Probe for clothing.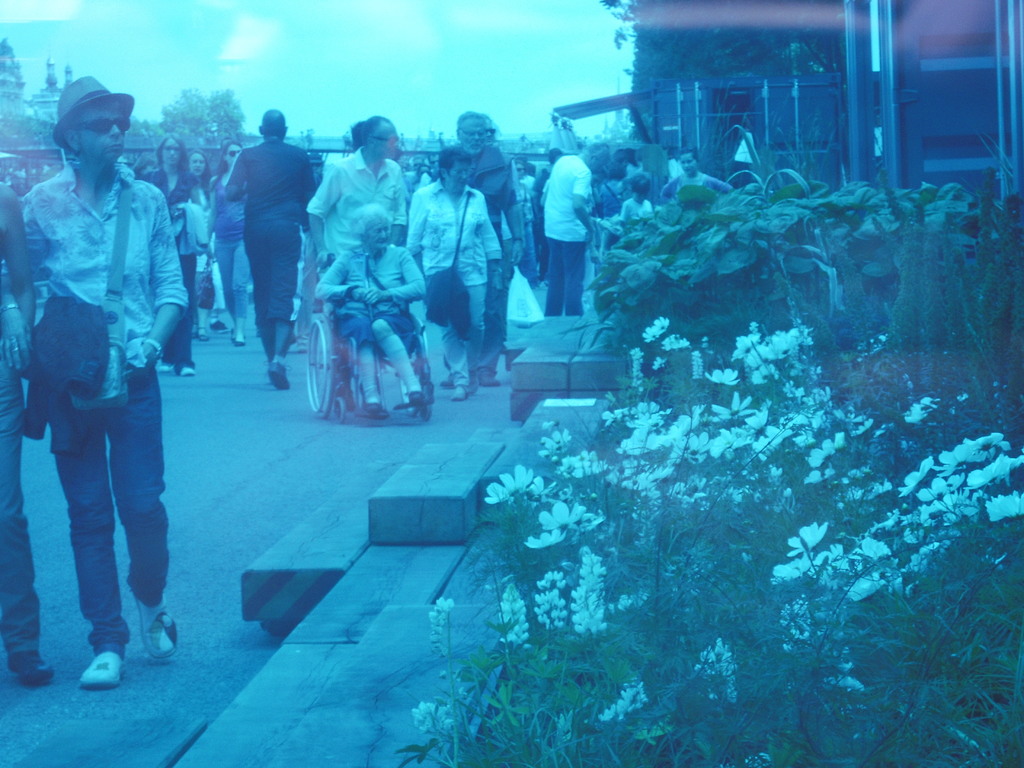
Probe result: detection(450, 143, 520, 332).
